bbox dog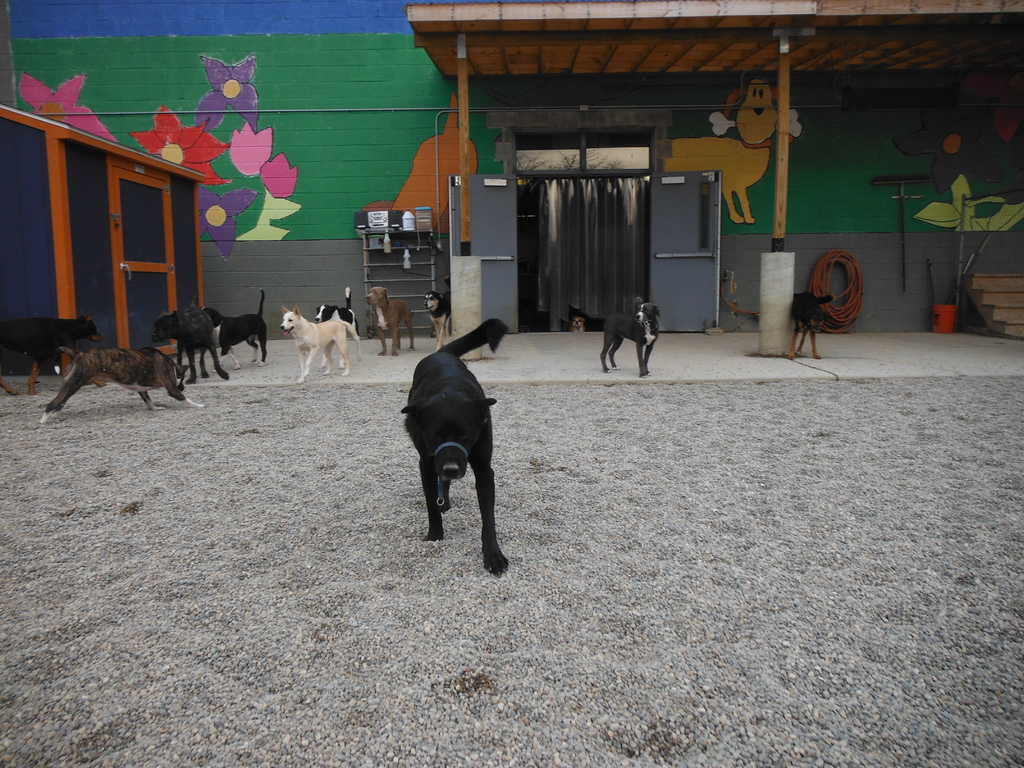
box(148, 304, 234, 385)
